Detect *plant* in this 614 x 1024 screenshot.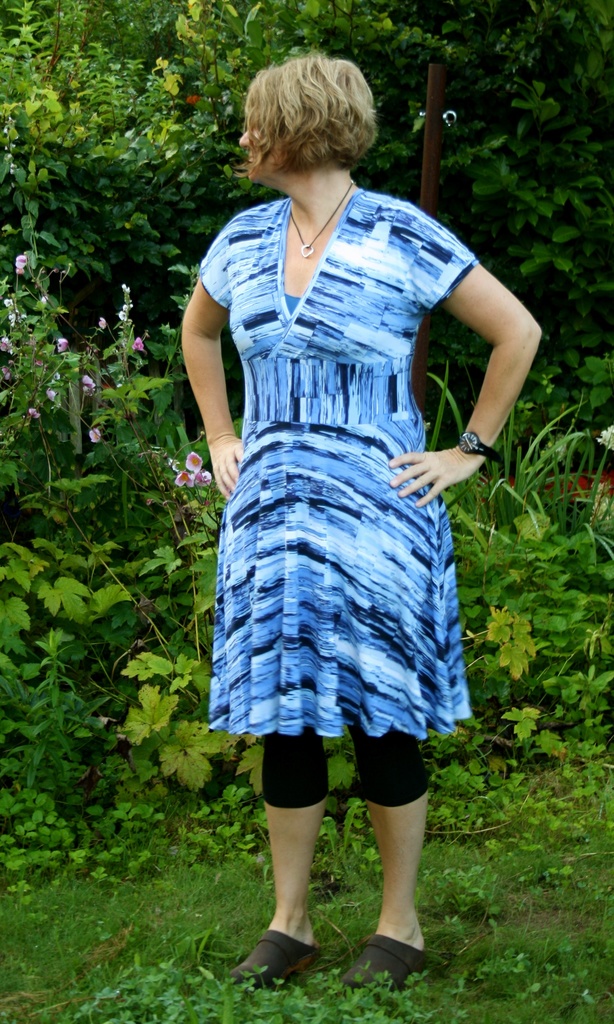
Detection: {"x1": 236, "y1": 1, "x2": 613, "y2": 369}.
